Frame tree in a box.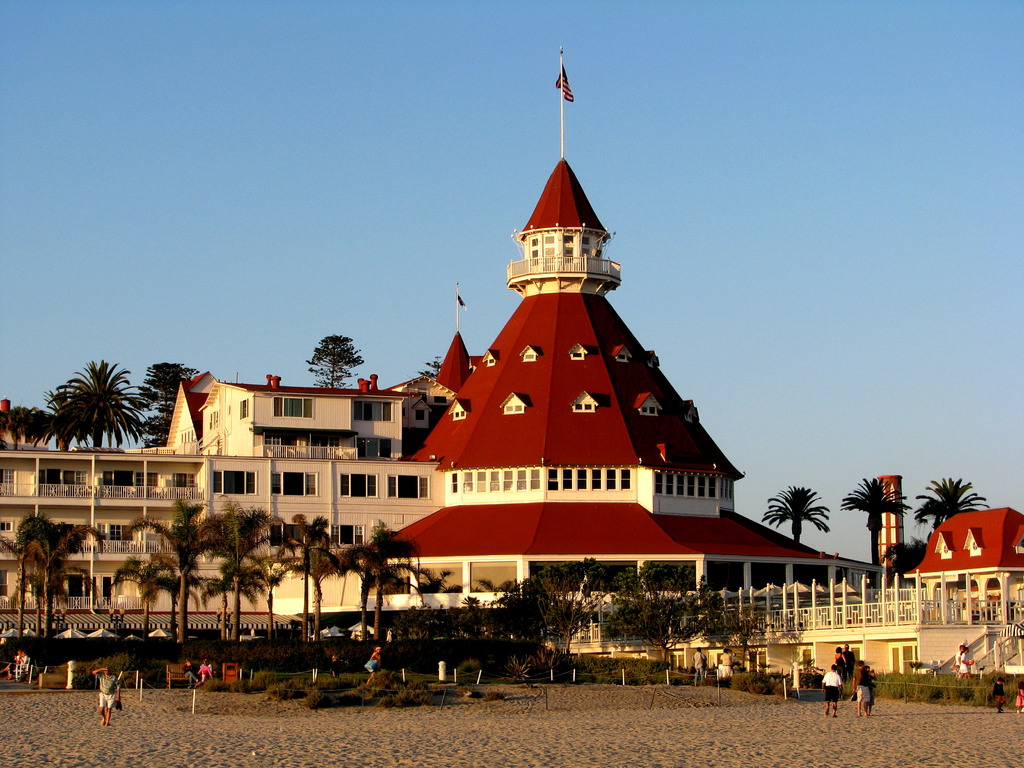
pyautogui.locateOnScreen(0, 511, 110, 637).
